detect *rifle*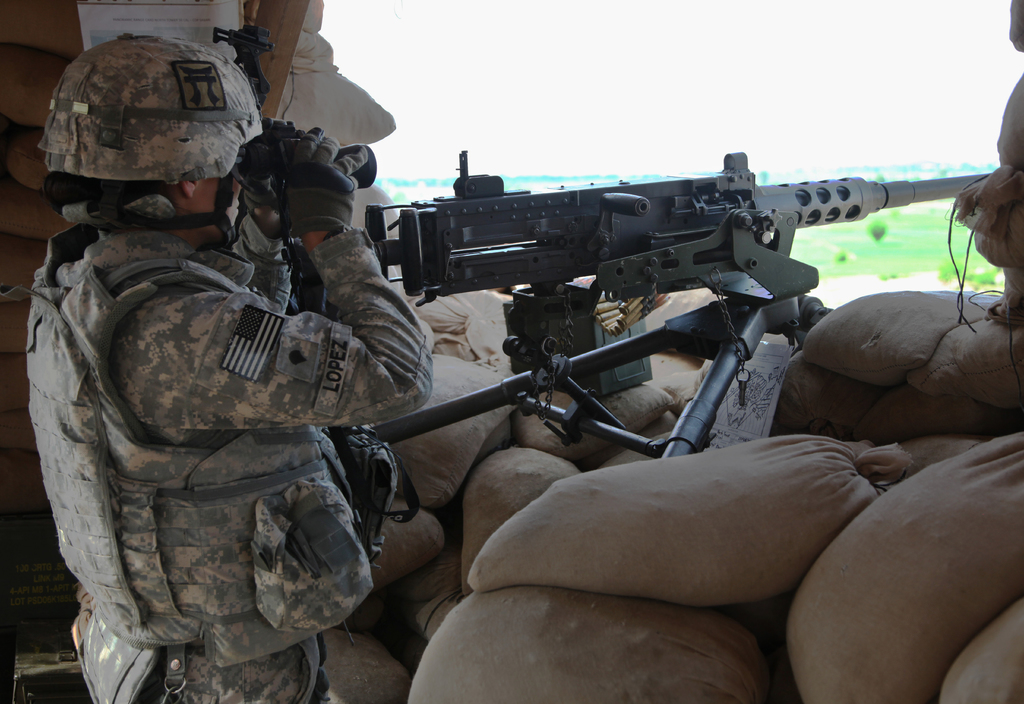
[left=356, top=151, right=991, bottom=451]
